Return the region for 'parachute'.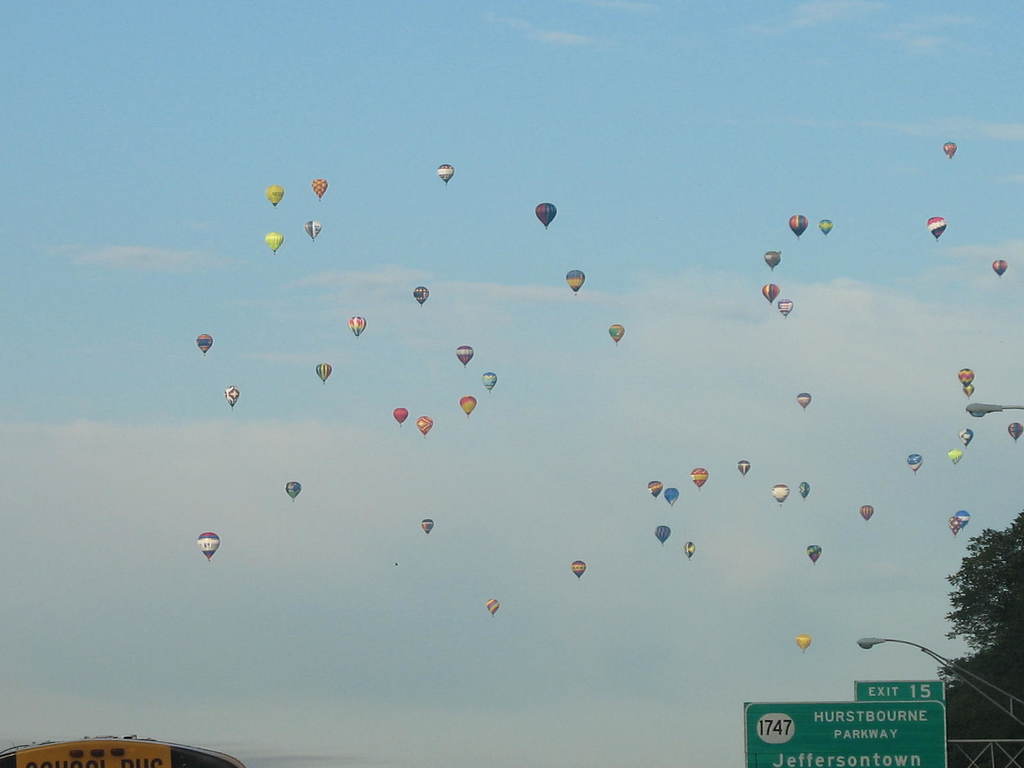
locate(817, 220, 835, 237).
